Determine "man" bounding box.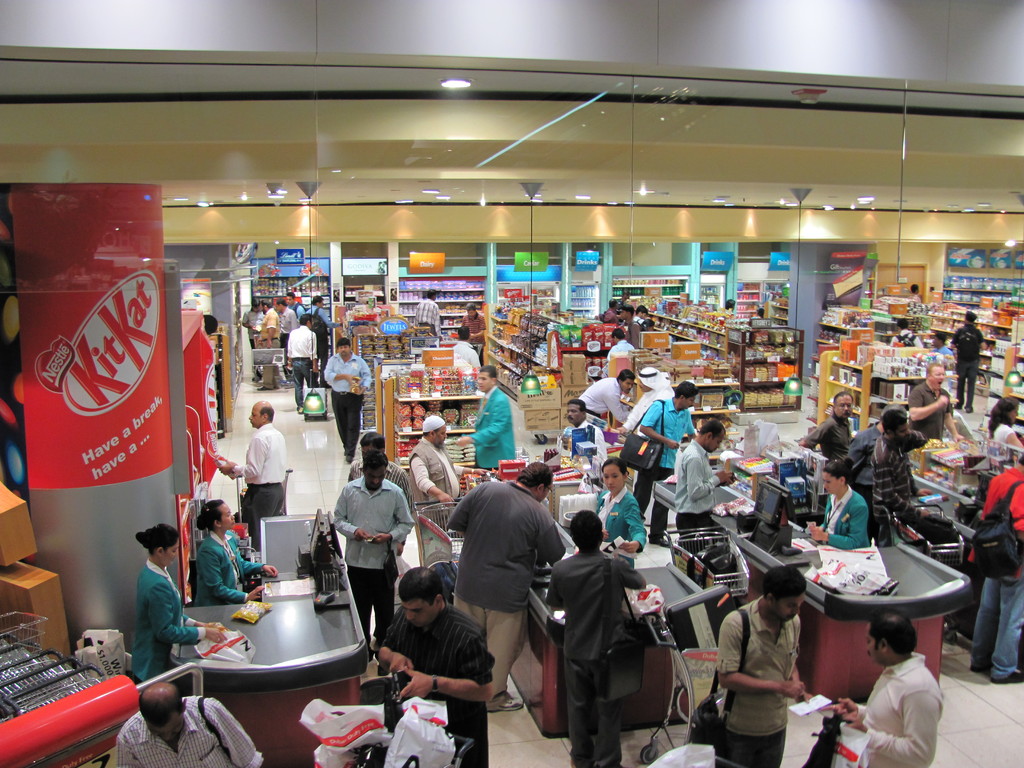
Determined: l=330, t=452, r=419, b=675.
